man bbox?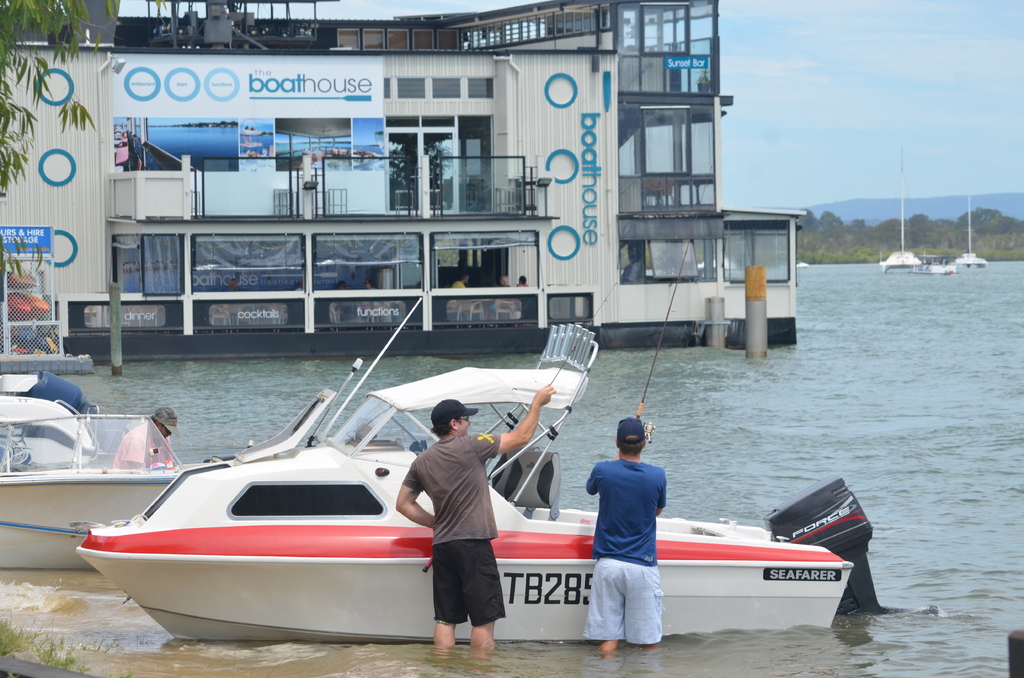
583, 416, 680, 661
